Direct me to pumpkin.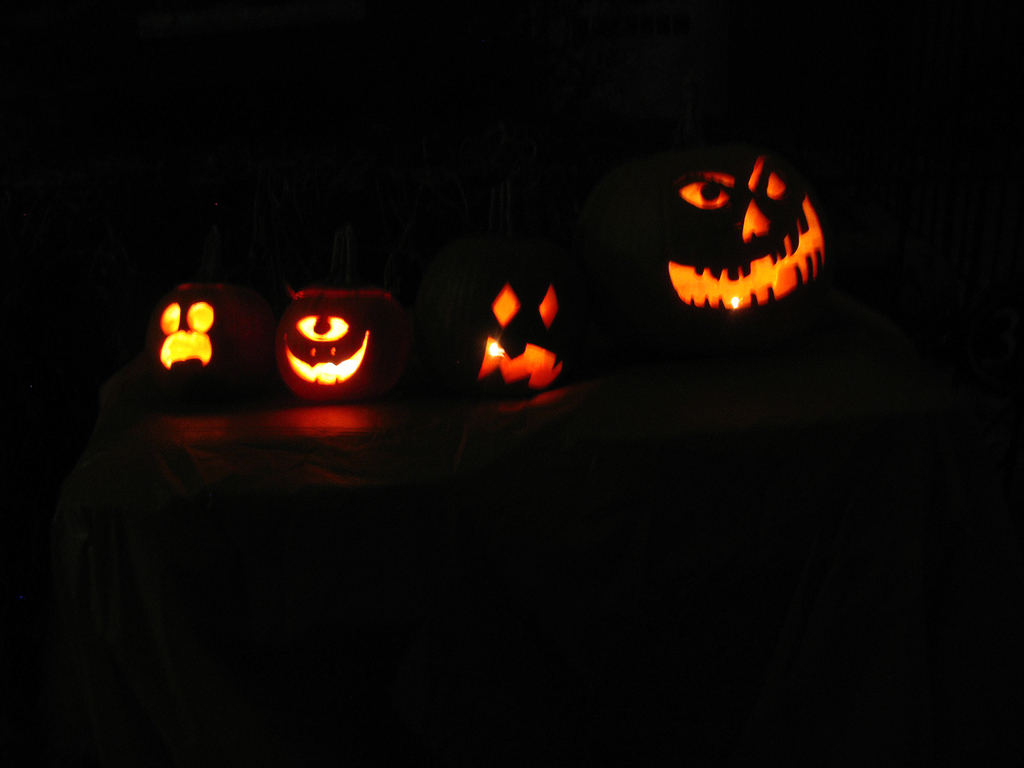
Direction: x1=431 y1=253 x2=584 y2=406.
